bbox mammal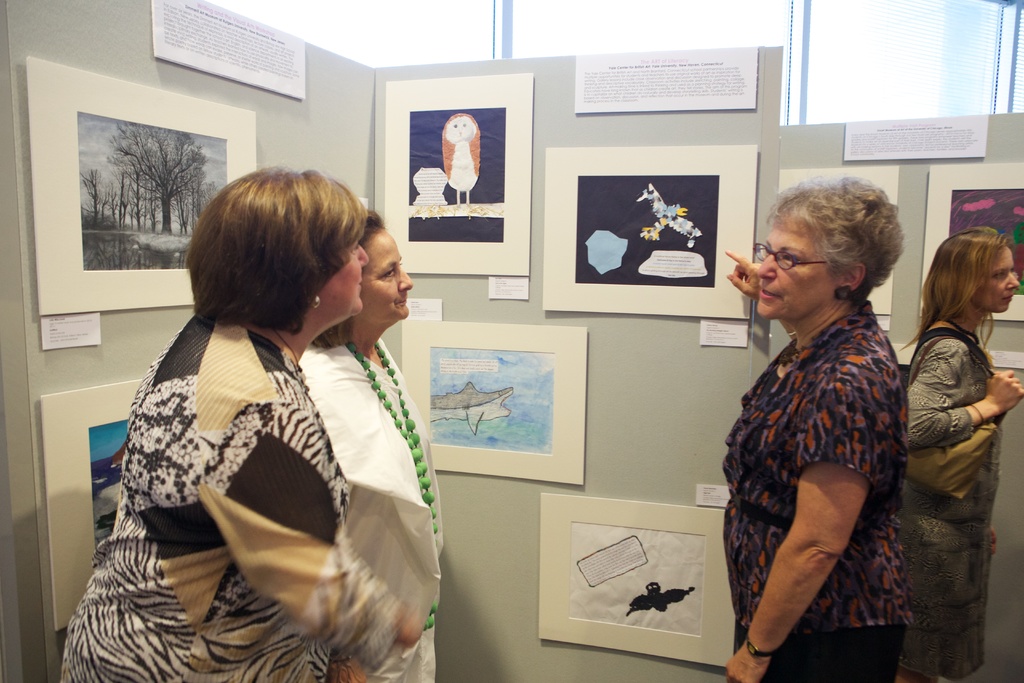
[285, 202, 435, 682]
